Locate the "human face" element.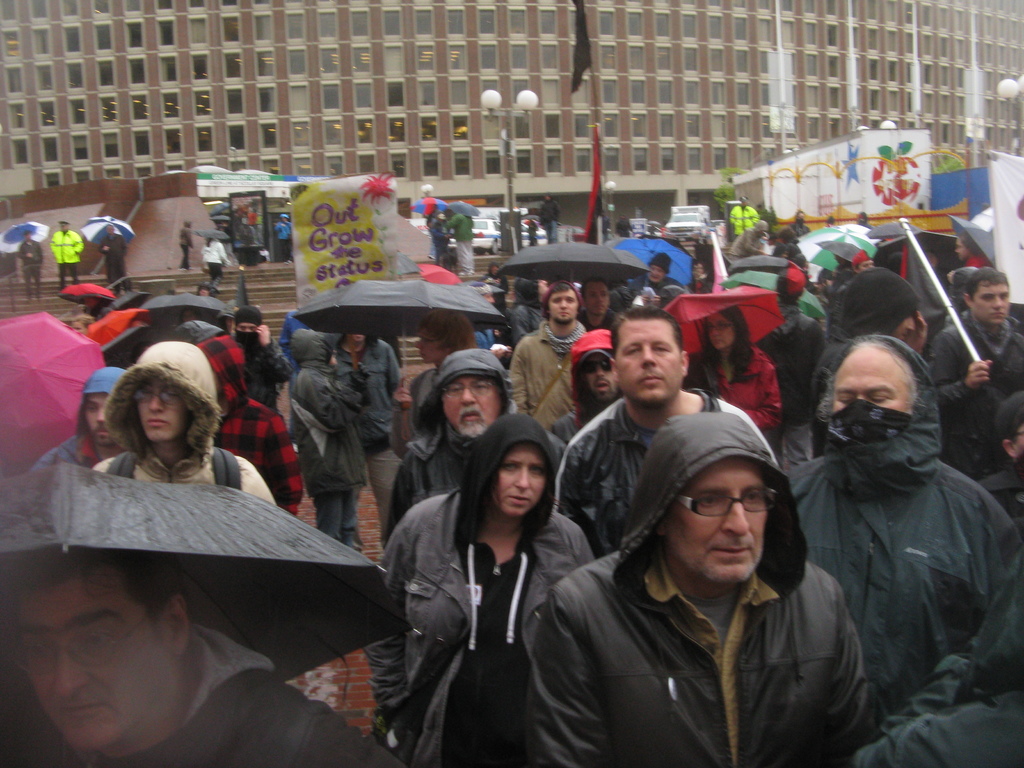
Element bbox: box(893, 315, 913, 341).
